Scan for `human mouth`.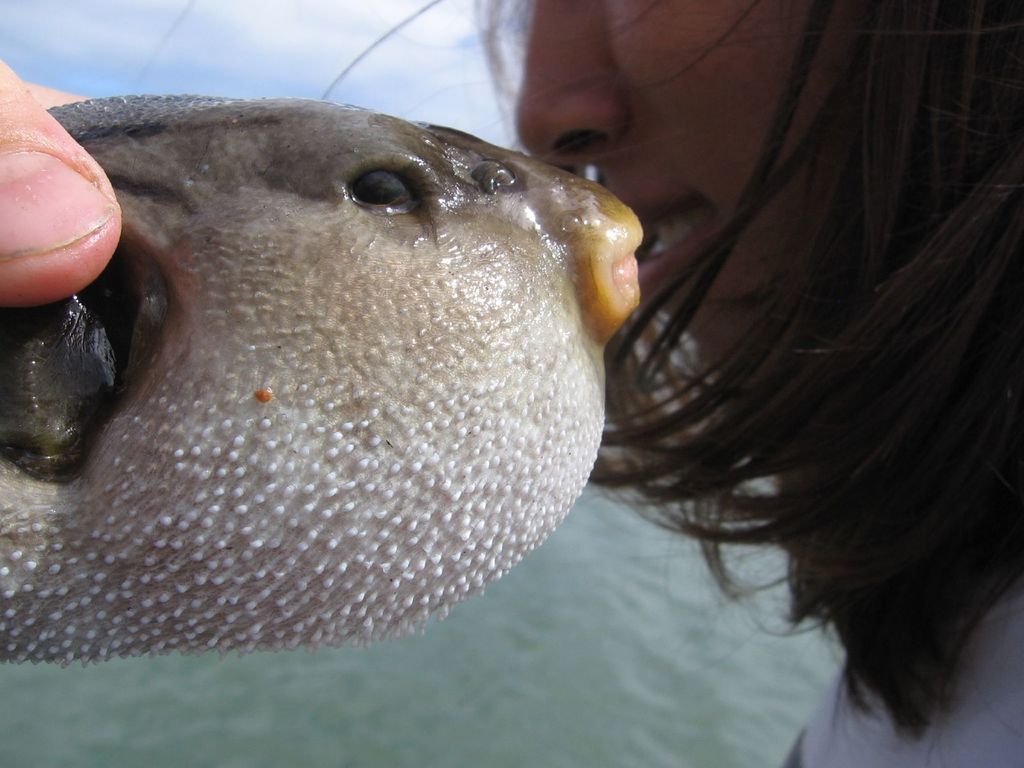
Scan result: Rect(604, 187, 714, 290).
